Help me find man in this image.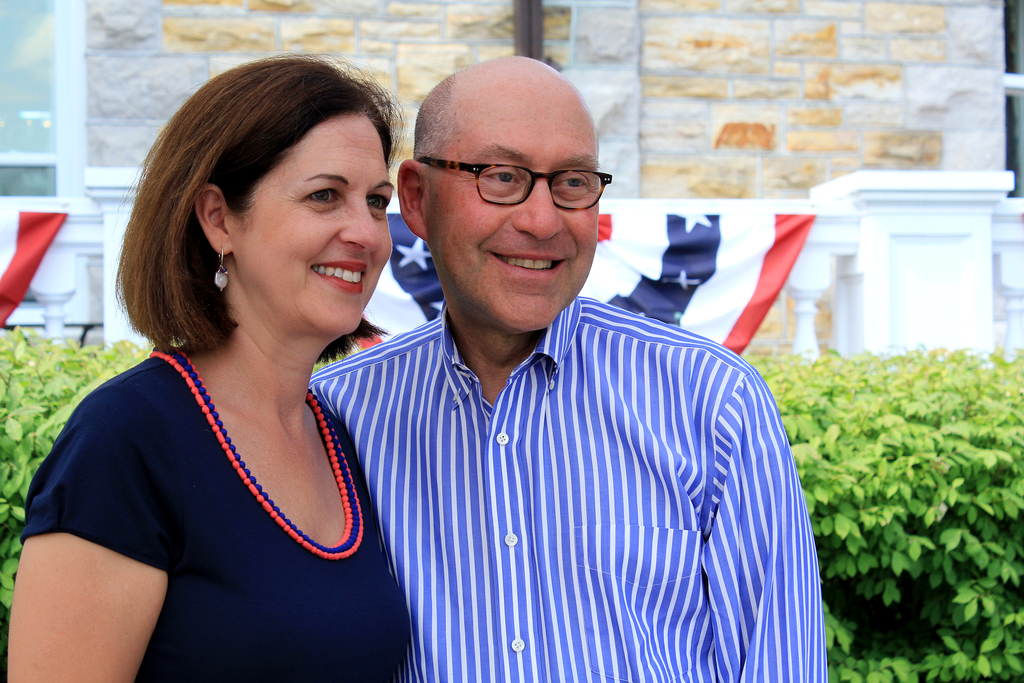
Found it: BBox(294, 61, 808, 662).
